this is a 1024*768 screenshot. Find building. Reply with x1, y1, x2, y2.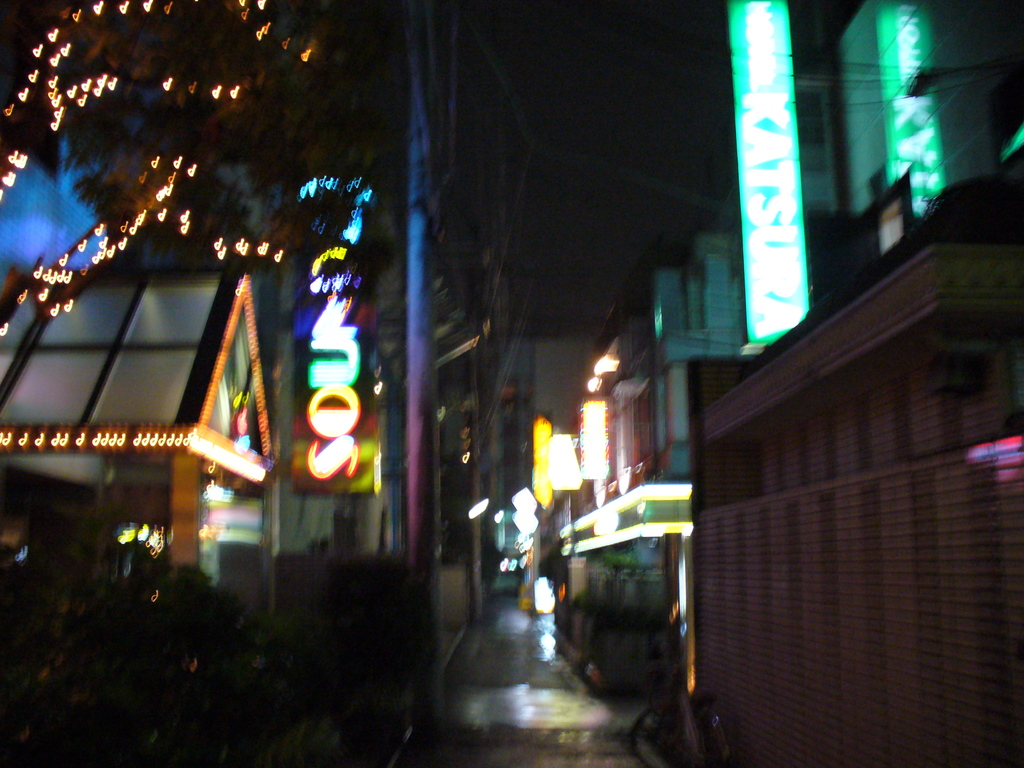
790, 0, 1023, 224.
